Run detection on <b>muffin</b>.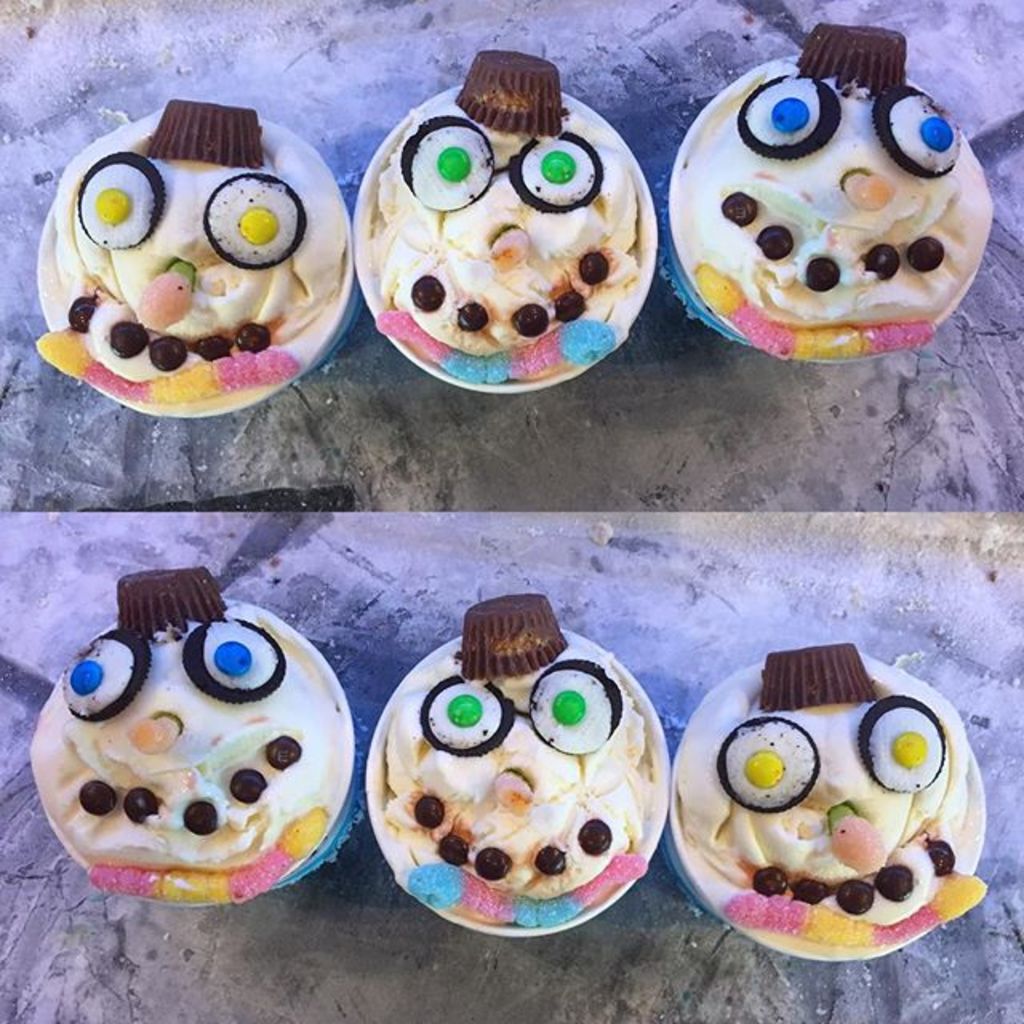
Result: (662,638,987,968).
